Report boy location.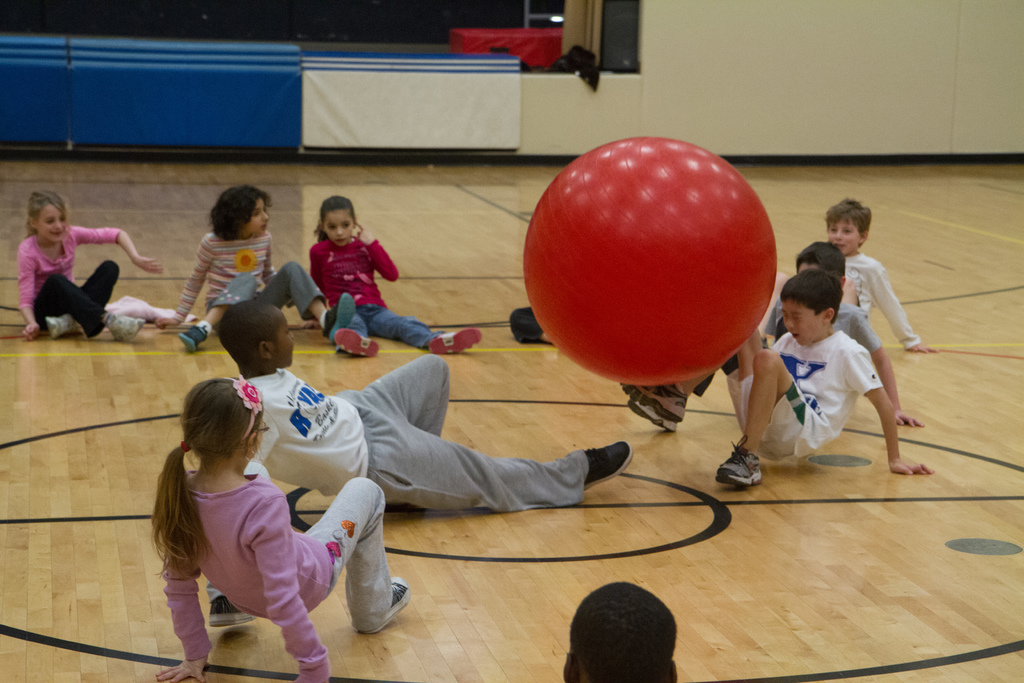
Report: box(621, 268, 934, 489).
